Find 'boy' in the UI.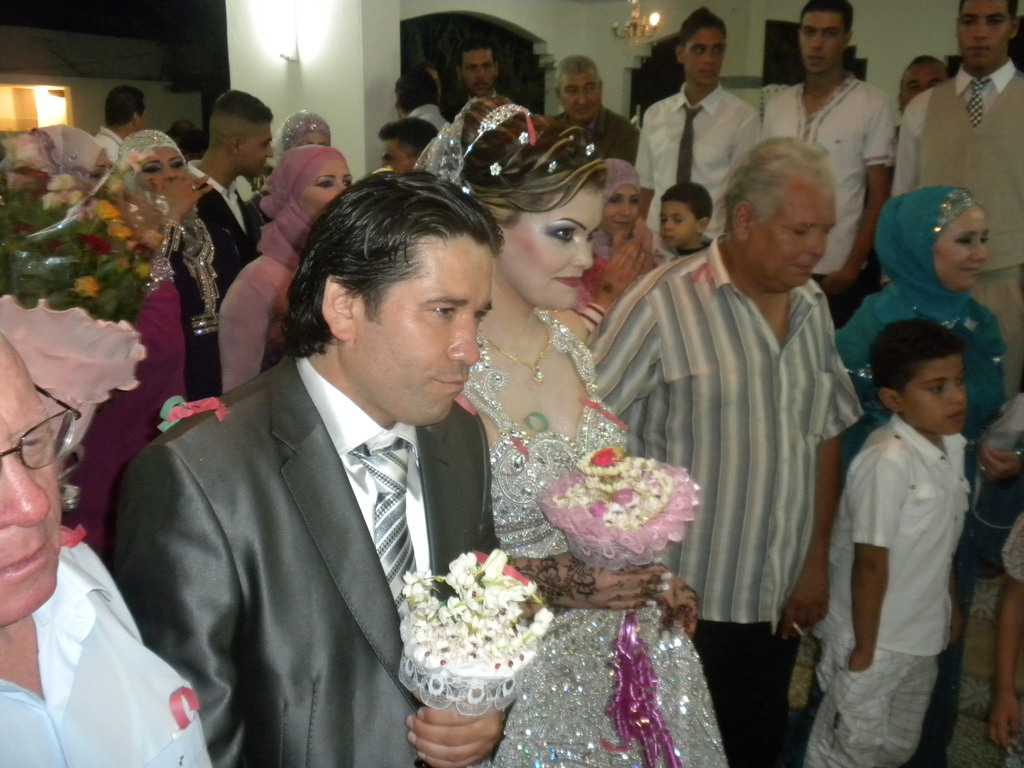
UI element at [652, 180, 715, 265].
